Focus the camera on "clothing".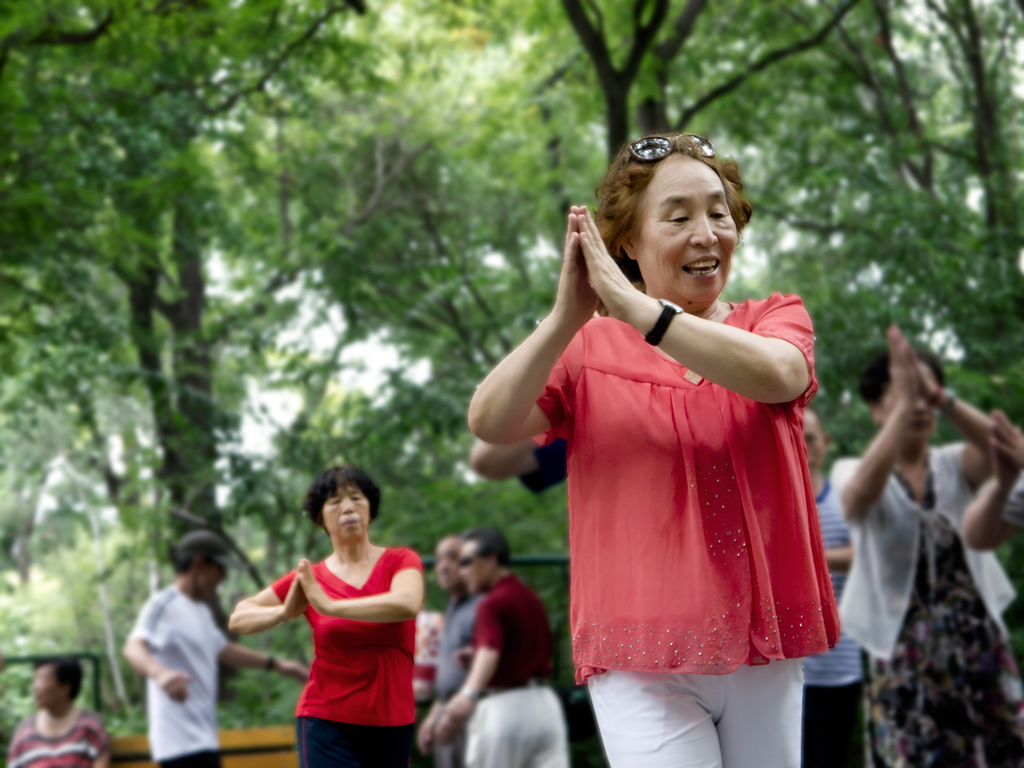
Focus region: [left=803, top=462, right=870, bottom=764].
